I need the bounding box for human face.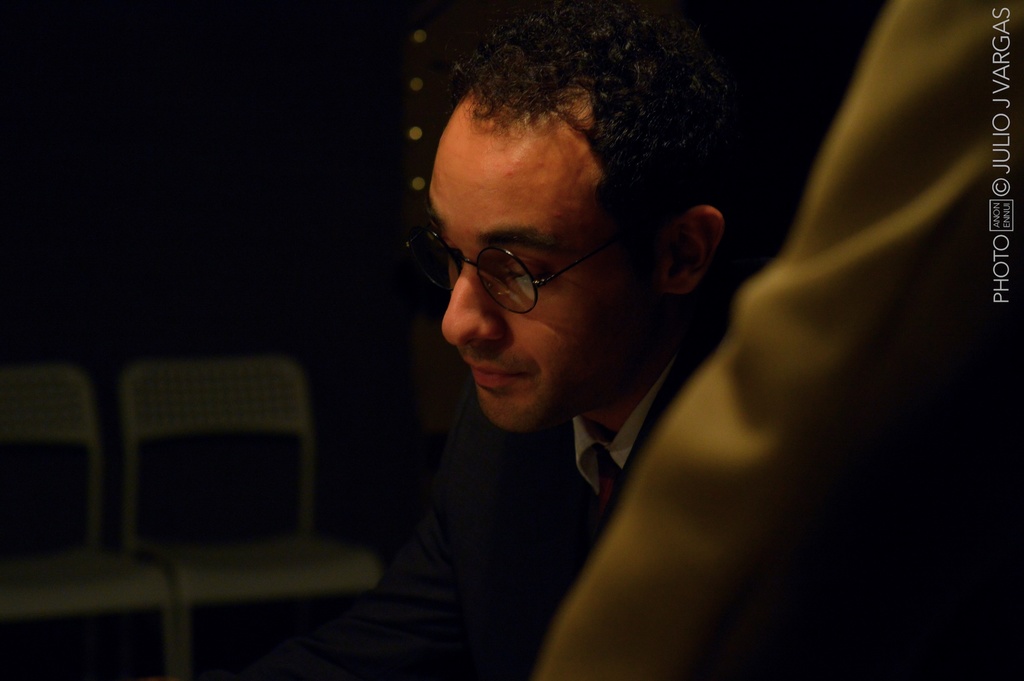
Here it is: rect(434, 130, 652, 429).
